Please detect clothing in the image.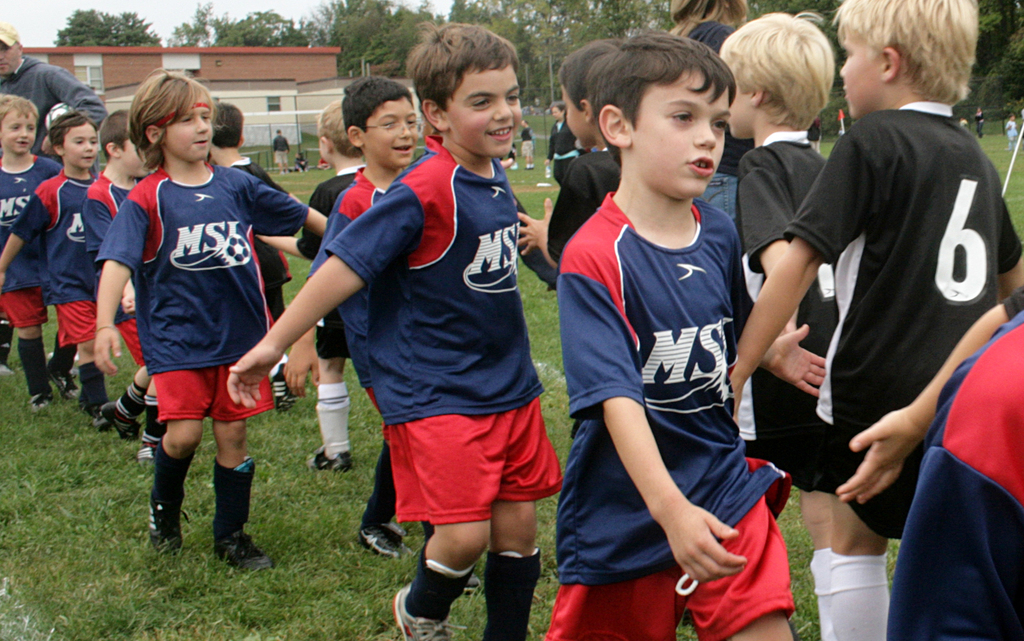
select_region(0, 56, 111, 149).
